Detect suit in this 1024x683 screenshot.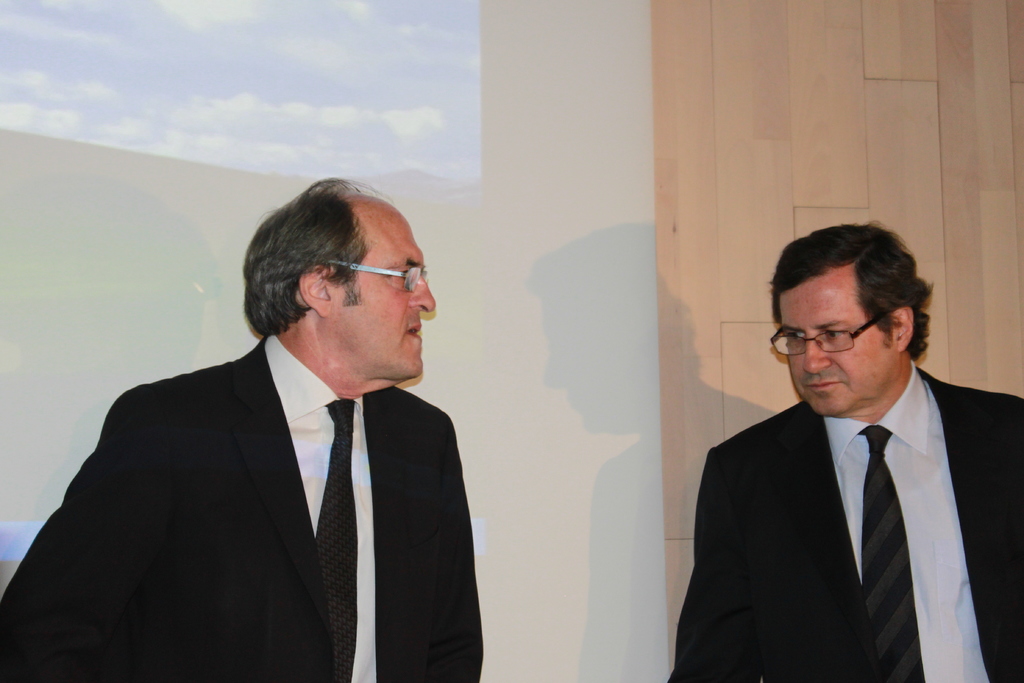
Detection: [672, 363, 1023, 682].
